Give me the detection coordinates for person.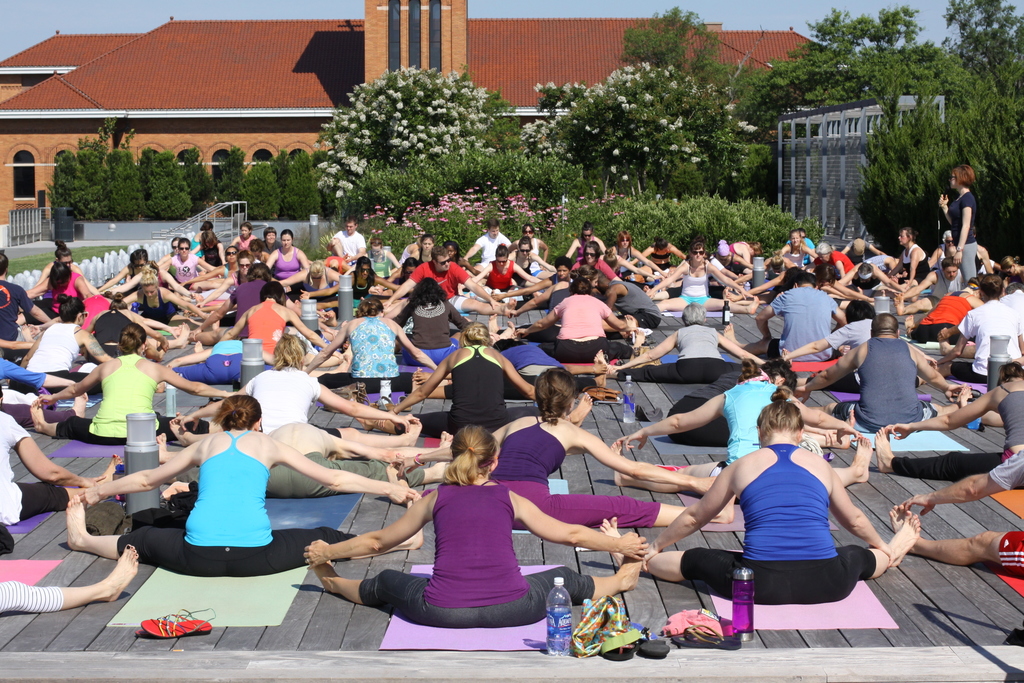
{"left": 620, "top": 348, "right": 889, "bottom": 468}.
